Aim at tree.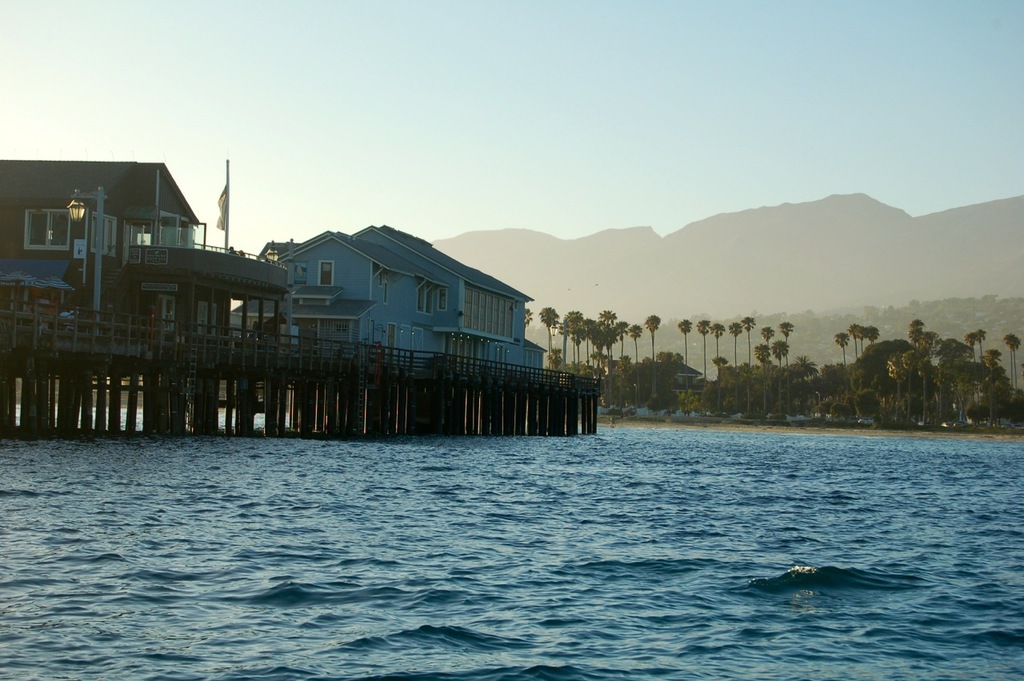
Aimed at left=698, top=321, right=708, bottom=382.
